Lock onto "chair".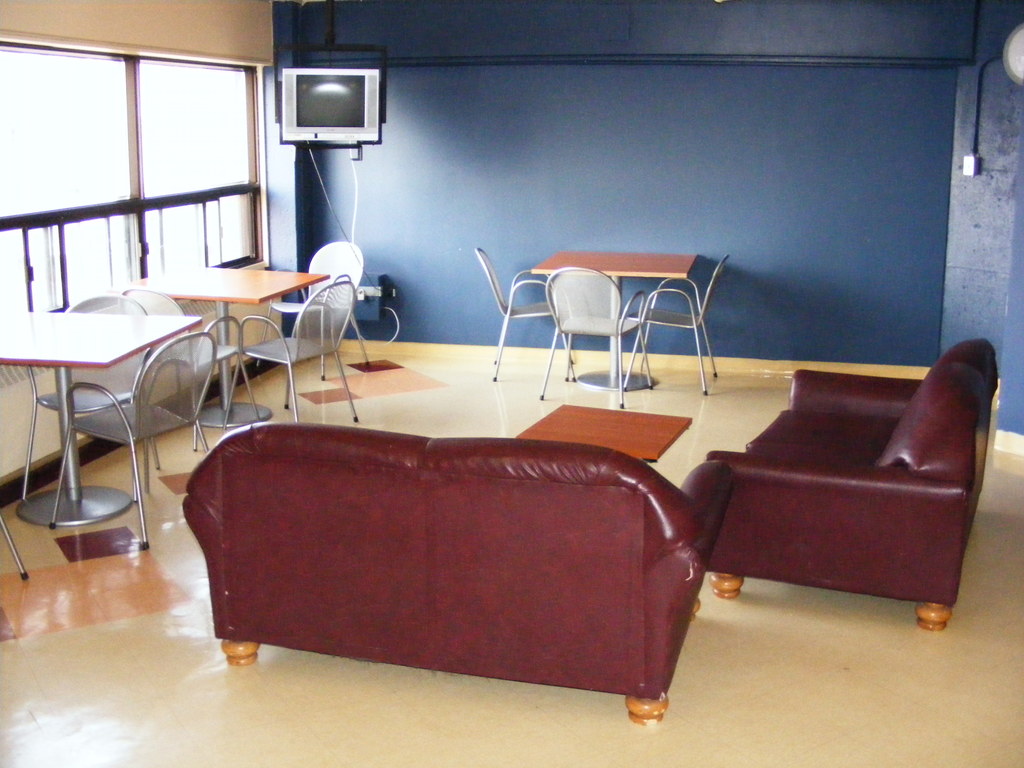
Locked: x1=474, y1=244, x2=578, y2=380.
